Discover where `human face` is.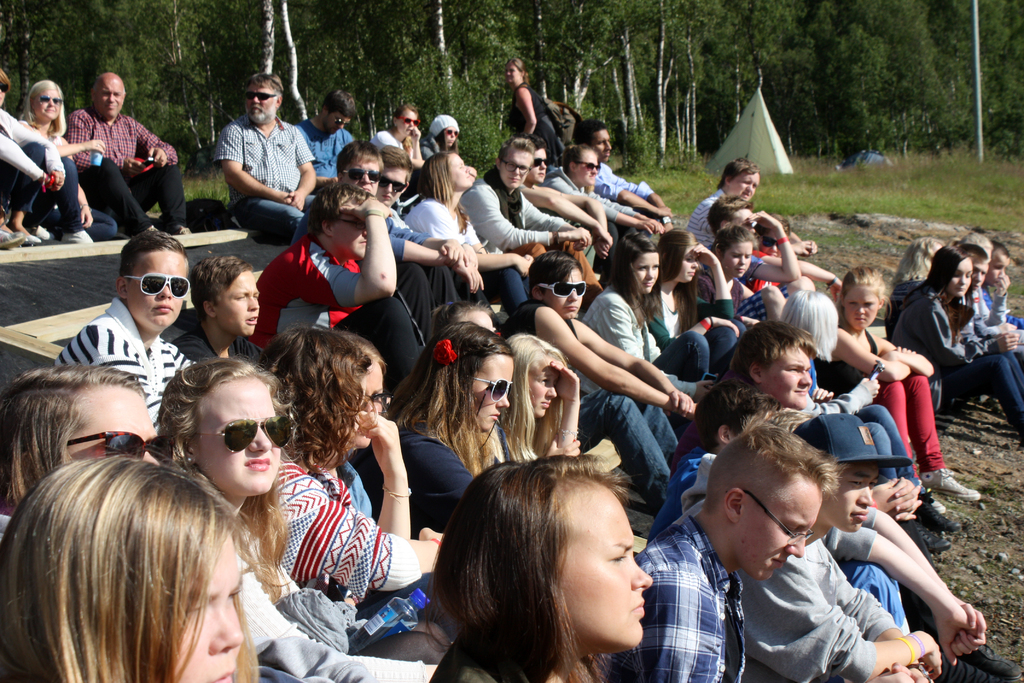
Discovered at <box>630,251,659,292</box>.
